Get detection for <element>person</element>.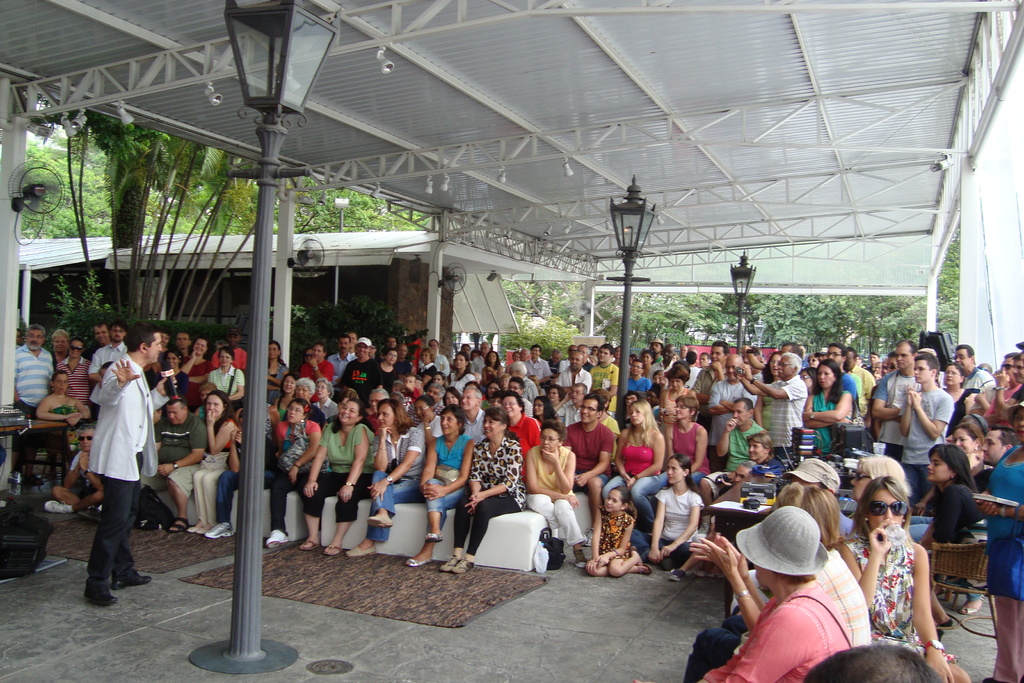
Detection: box(92, 320, 134, 422).
